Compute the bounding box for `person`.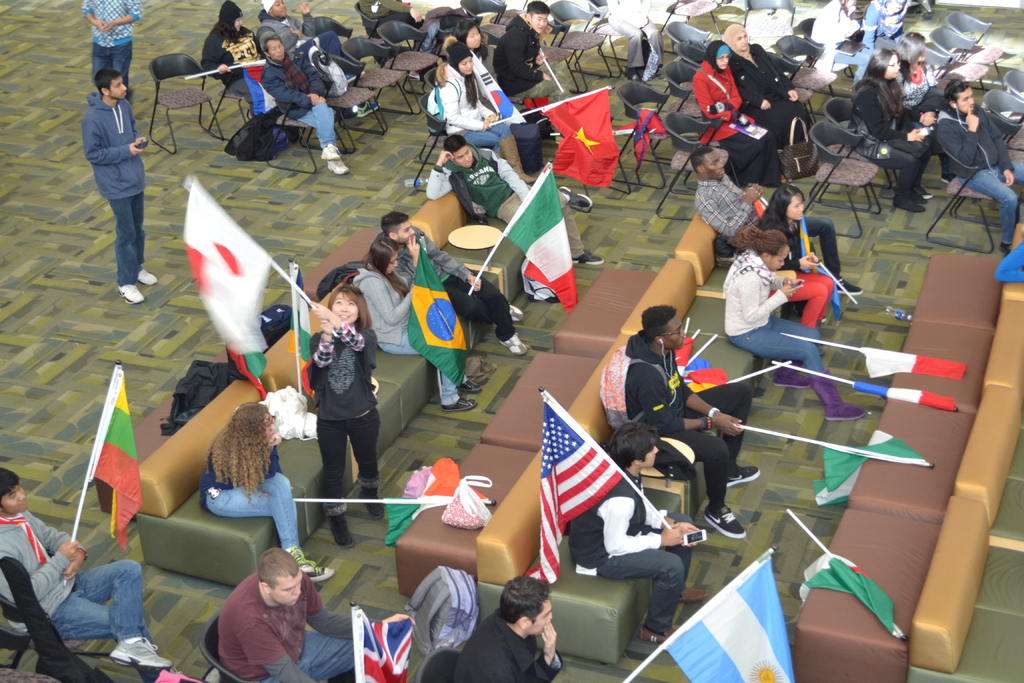
select_region(86, 66, 151, 305).
